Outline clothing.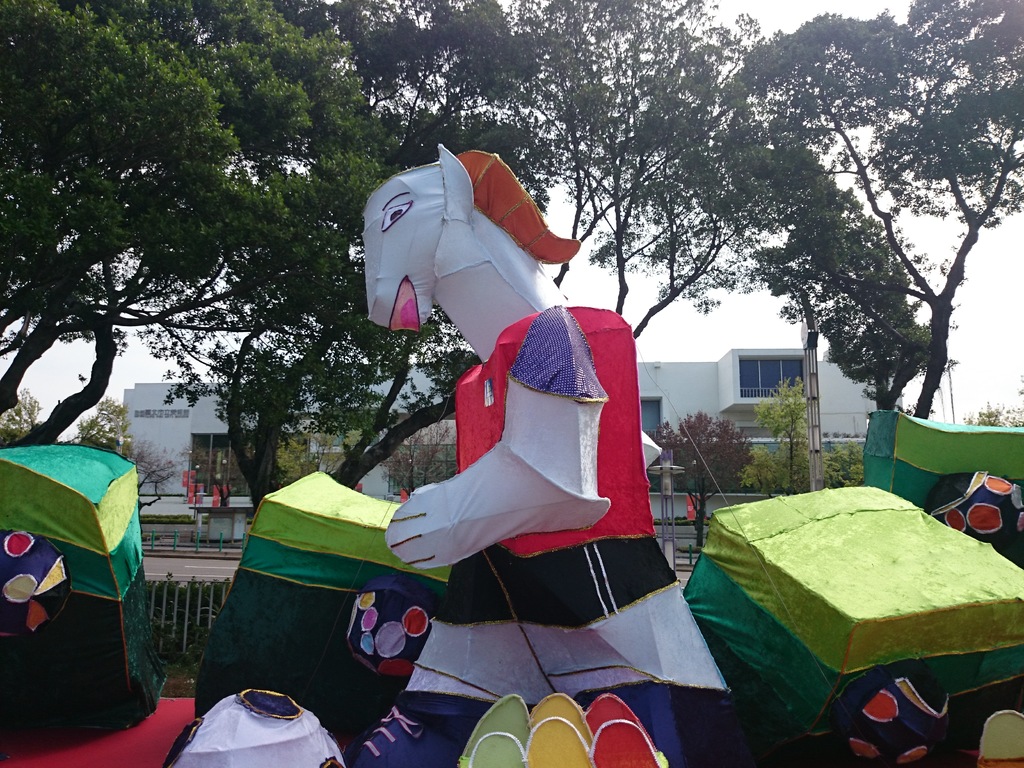
Outline: (left=309, top=223, right=703, bottom=703).
